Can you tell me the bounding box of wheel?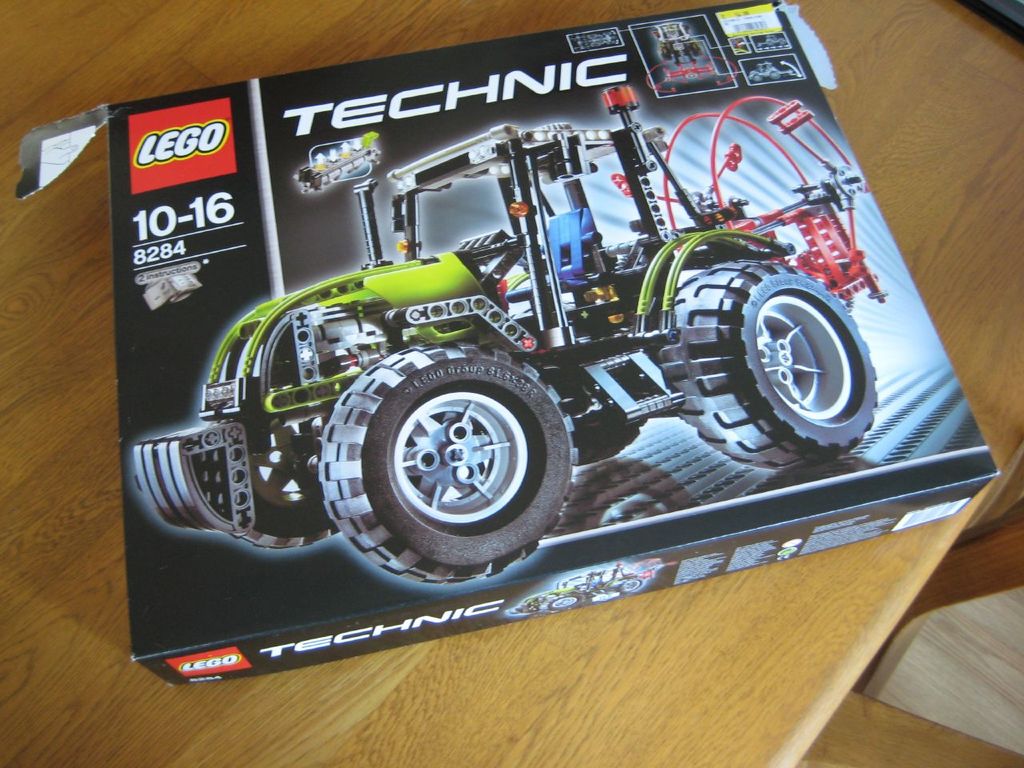
x1=619, y1=578, x2=642, y2=592.
